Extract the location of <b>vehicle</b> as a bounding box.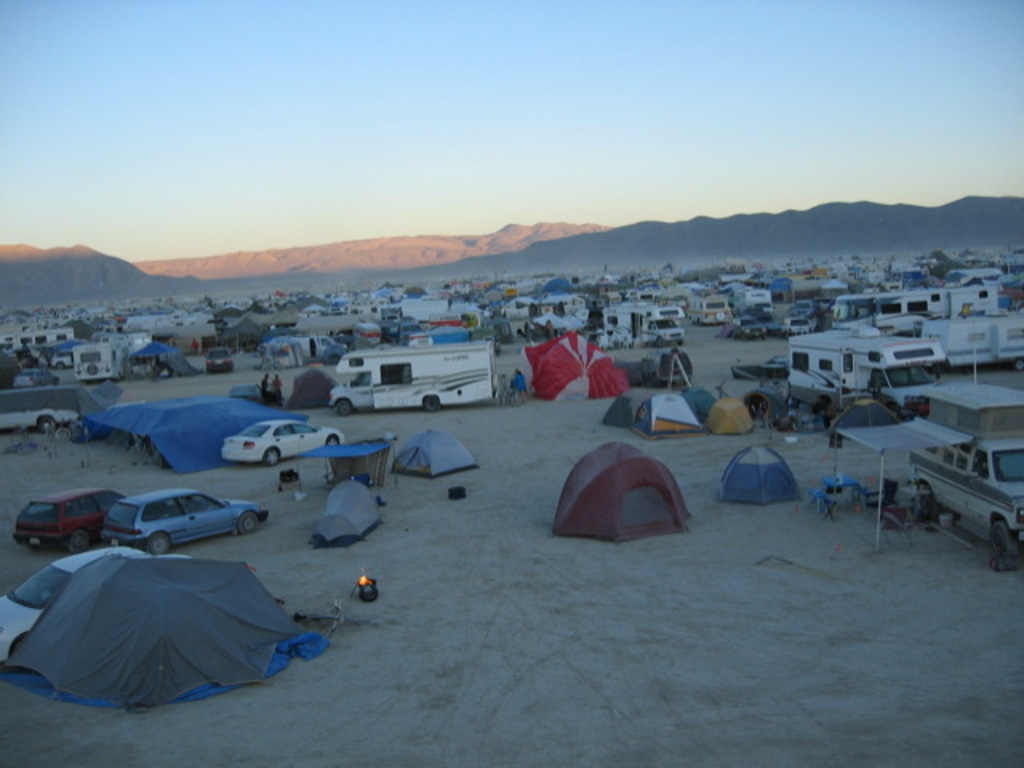
[904, 384, 1022, 565].
